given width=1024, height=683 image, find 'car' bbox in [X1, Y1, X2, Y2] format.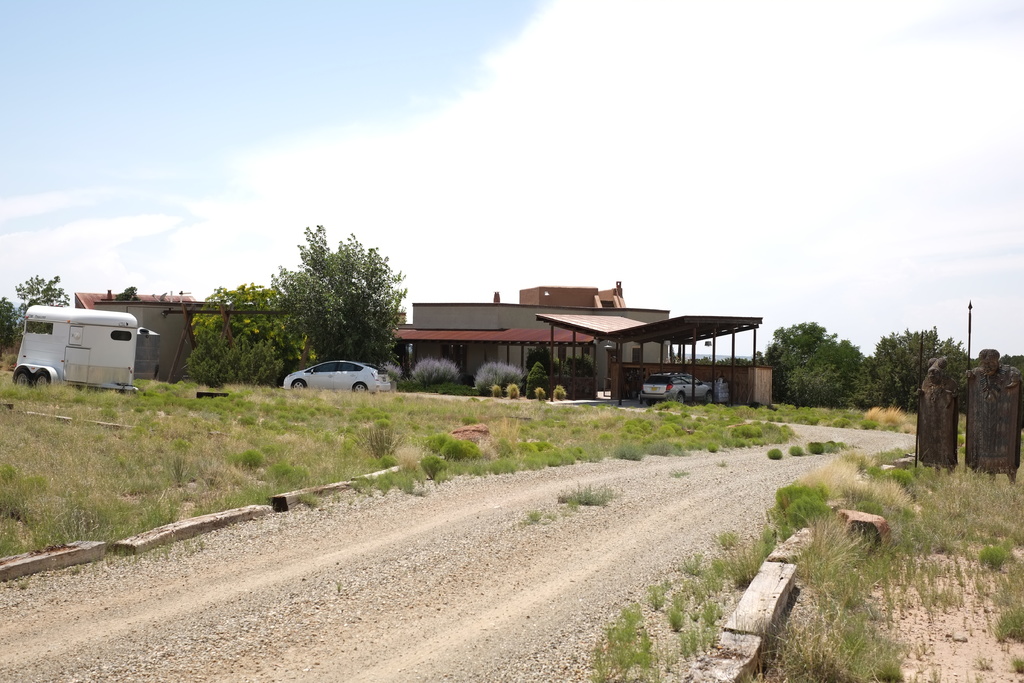
[282, 347, 396, 400].
